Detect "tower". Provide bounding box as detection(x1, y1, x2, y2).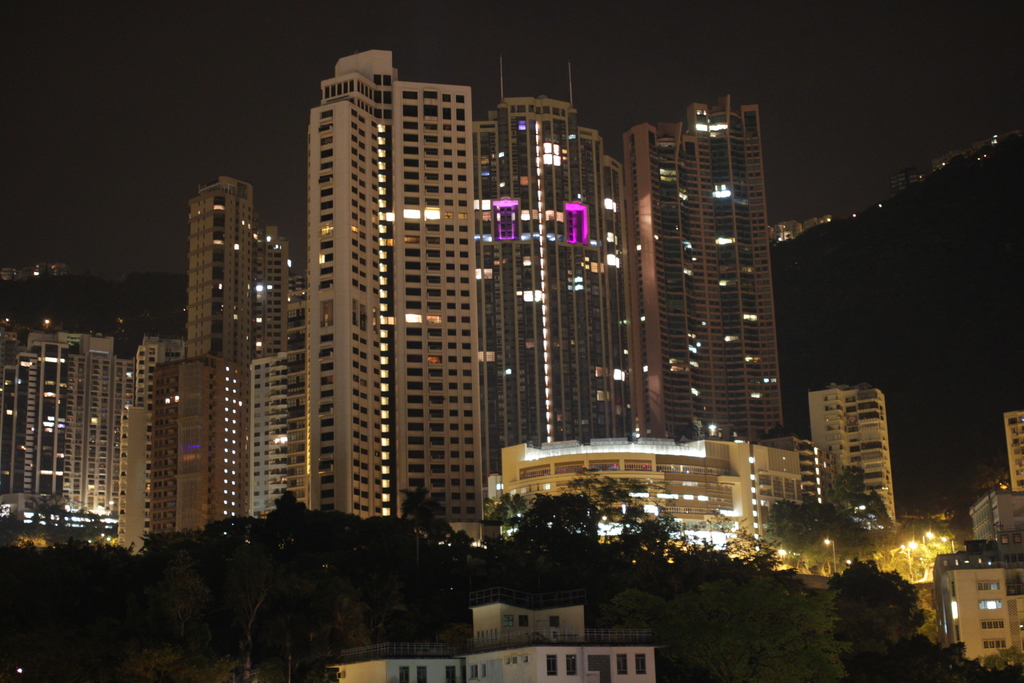
detection(471, 59, 641, 488).
